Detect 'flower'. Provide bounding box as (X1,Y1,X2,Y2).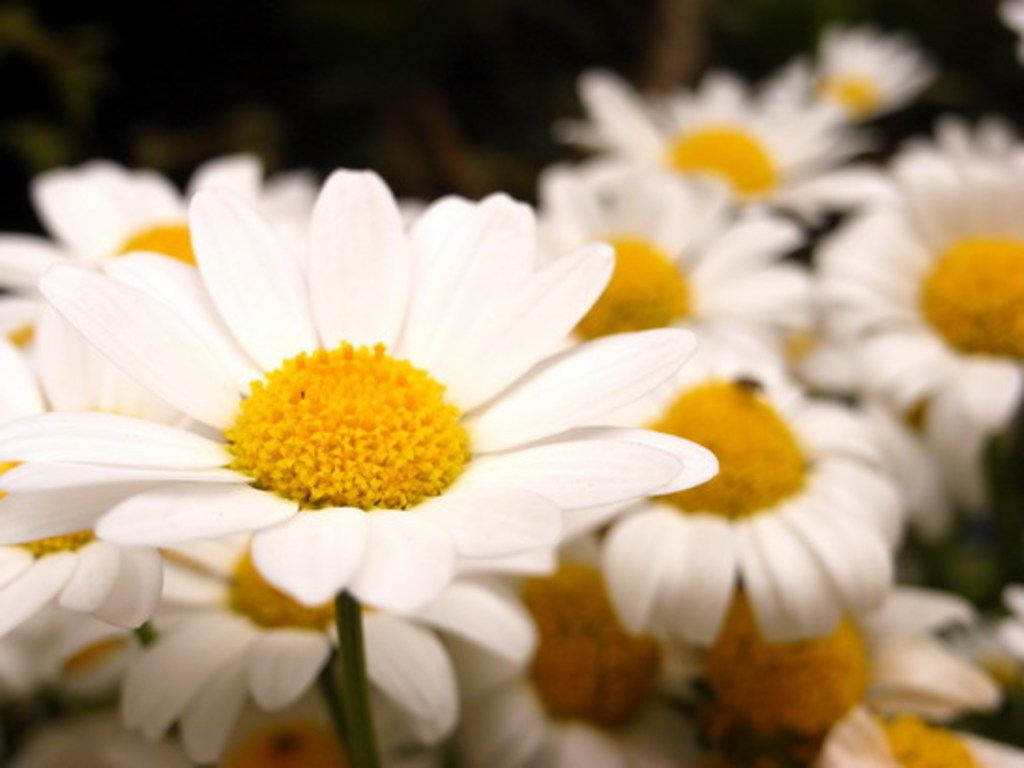
(0,480,172,637).
